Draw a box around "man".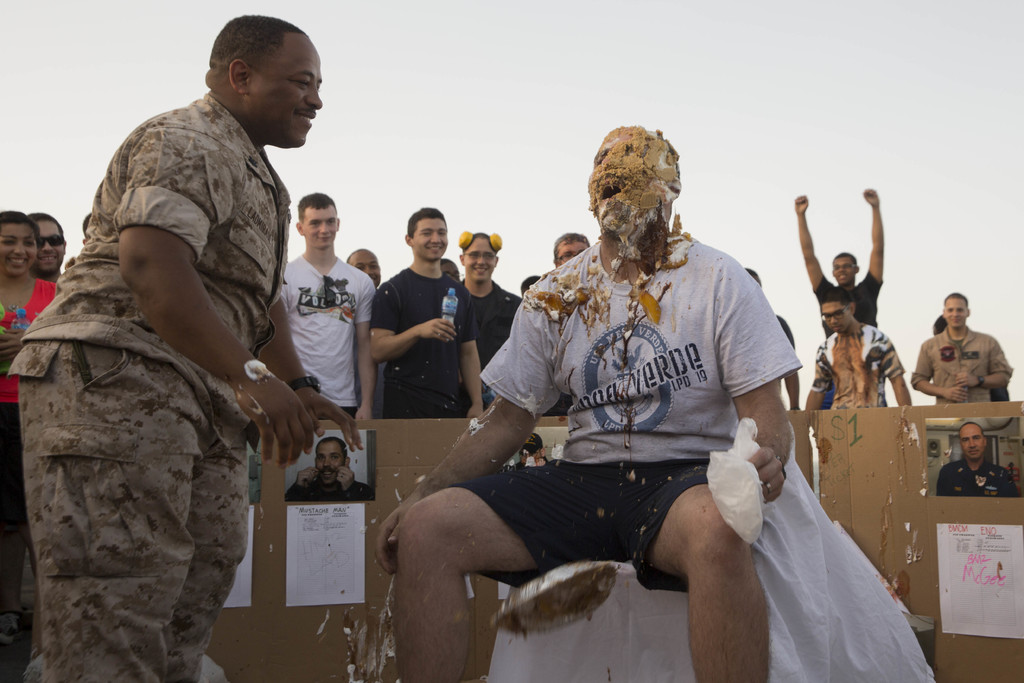
region(369, 207, 484, 416).
